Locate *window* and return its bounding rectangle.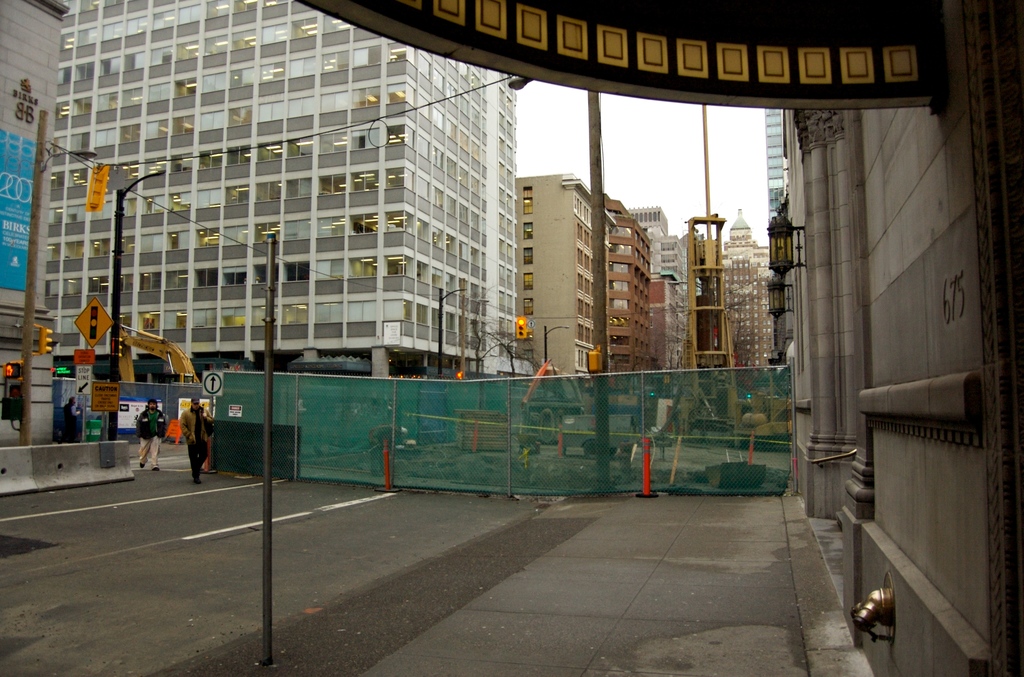
l=97, t=131, r=115, b=145.
